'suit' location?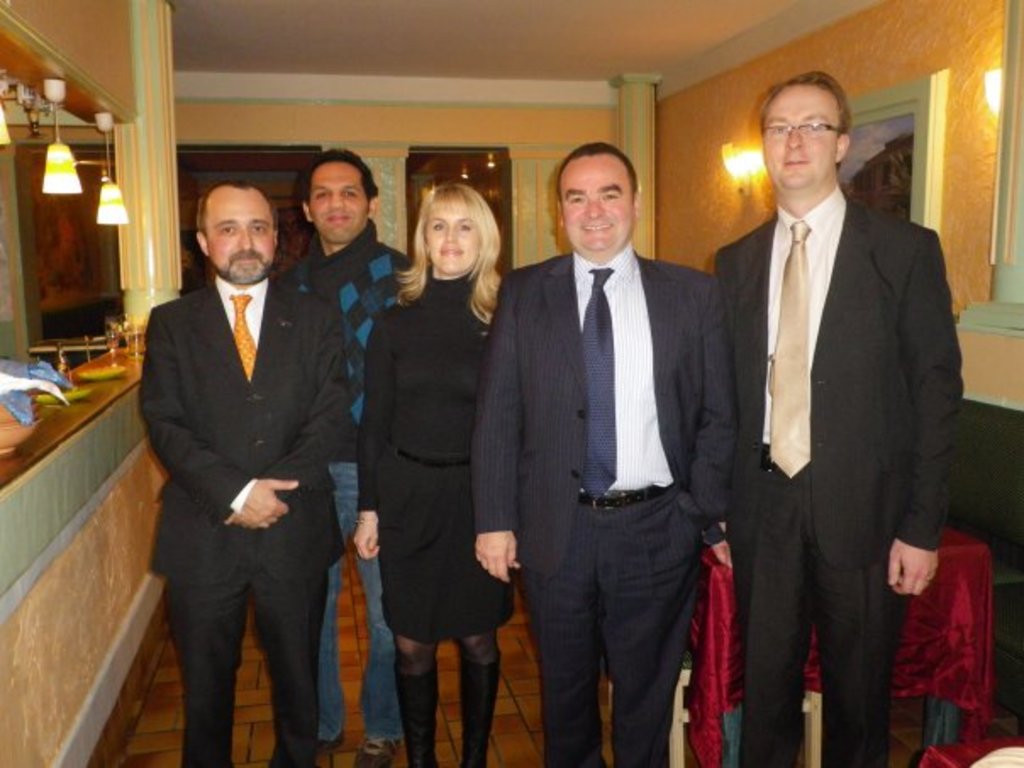
detection(480, 246, 737, 766)
